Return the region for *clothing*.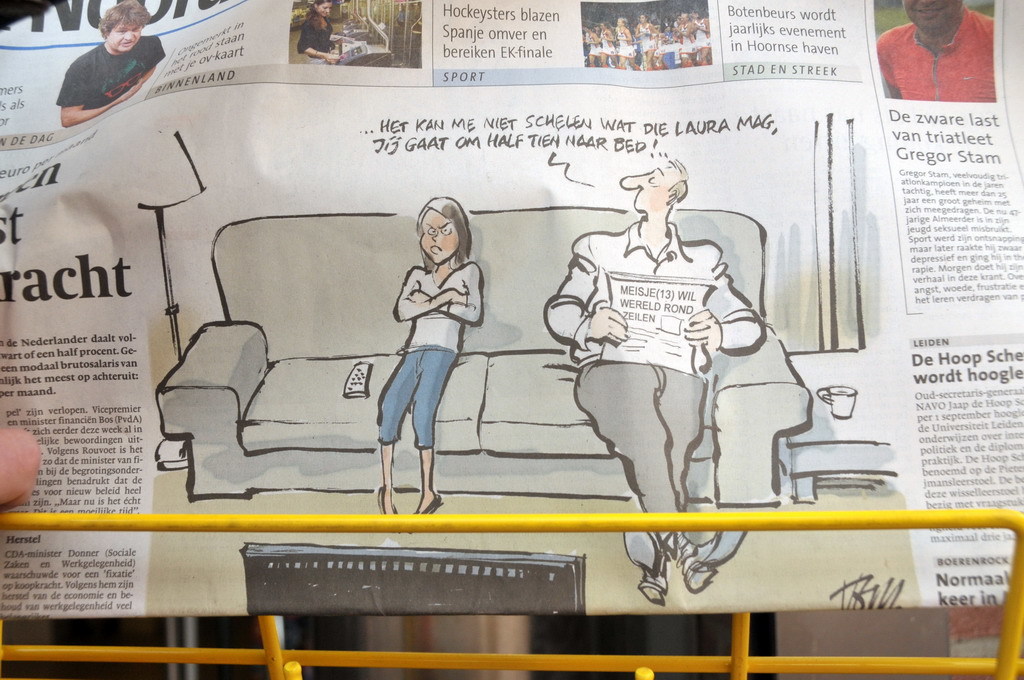
(298, 5, 334, 59).
